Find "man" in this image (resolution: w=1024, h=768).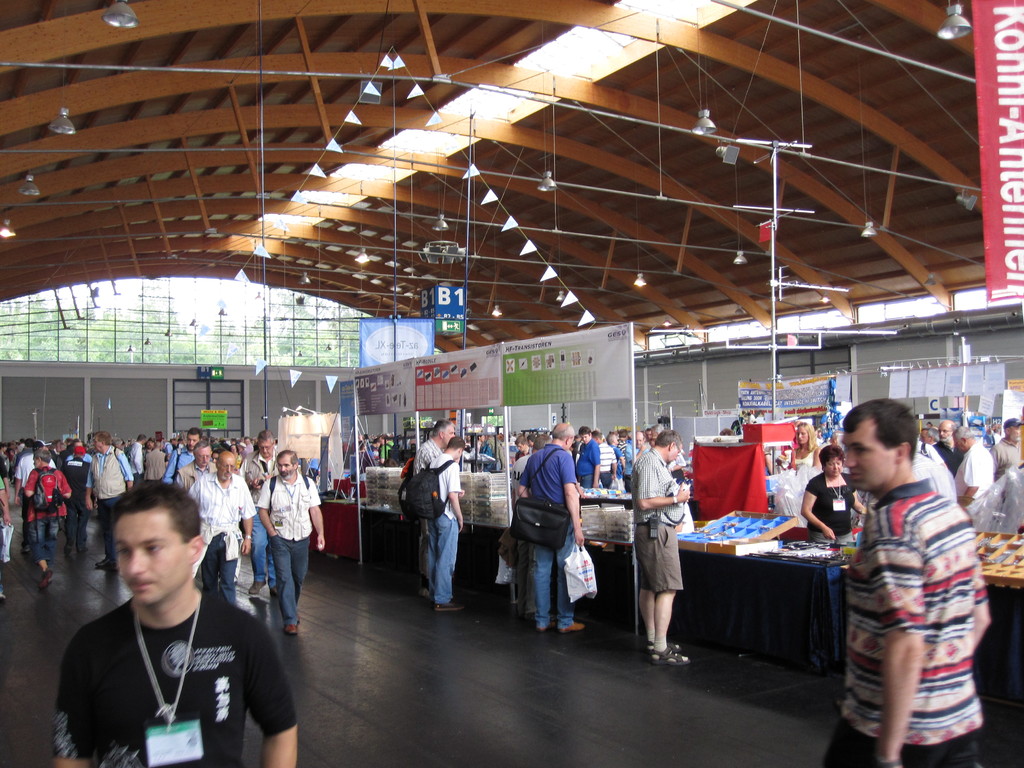
locate(381, 433, 396, 463).
